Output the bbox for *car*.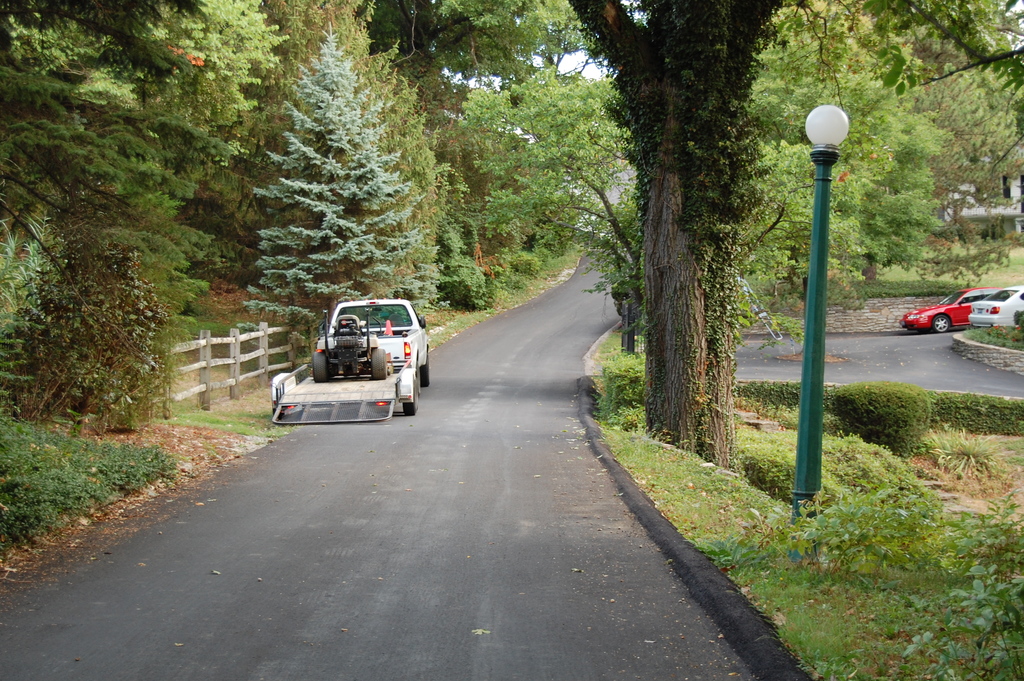
pyautogui.locateOnScreen(968, 286, 1023, 327).
